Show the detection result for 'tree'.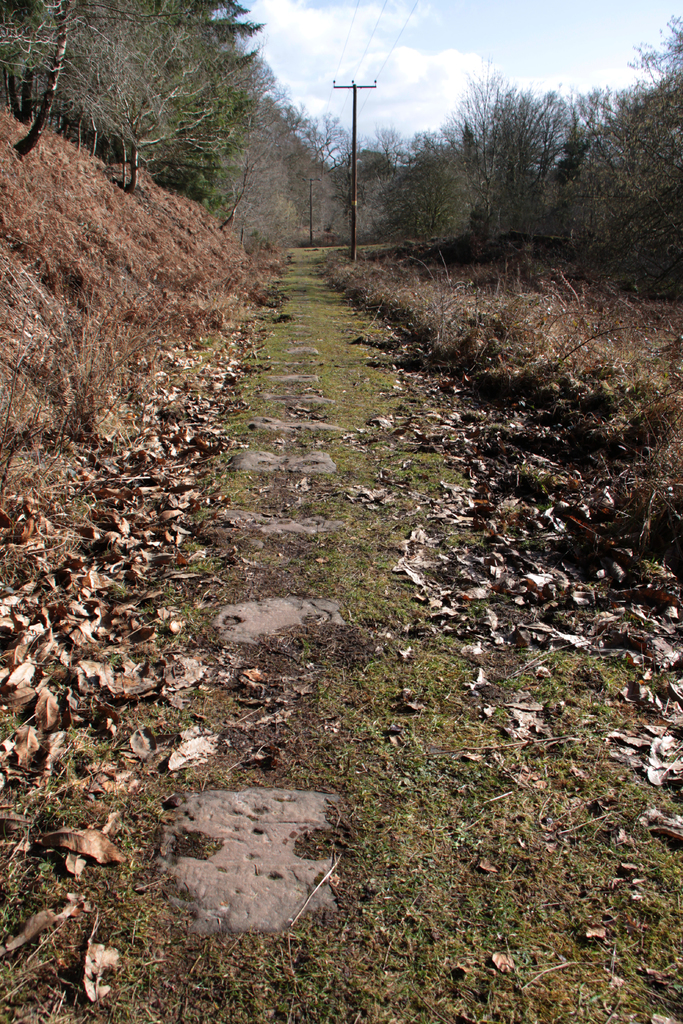
l=0, t=1, r=89, b=150.
